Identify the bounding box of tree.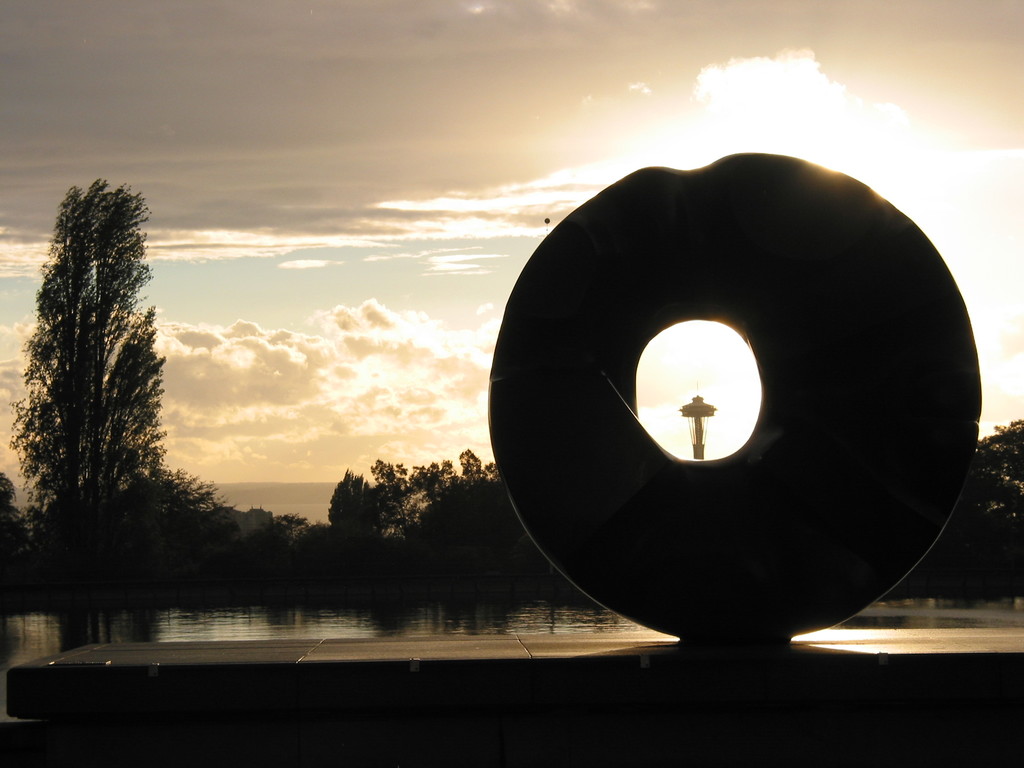
detection(10, 176, 165, 638).
